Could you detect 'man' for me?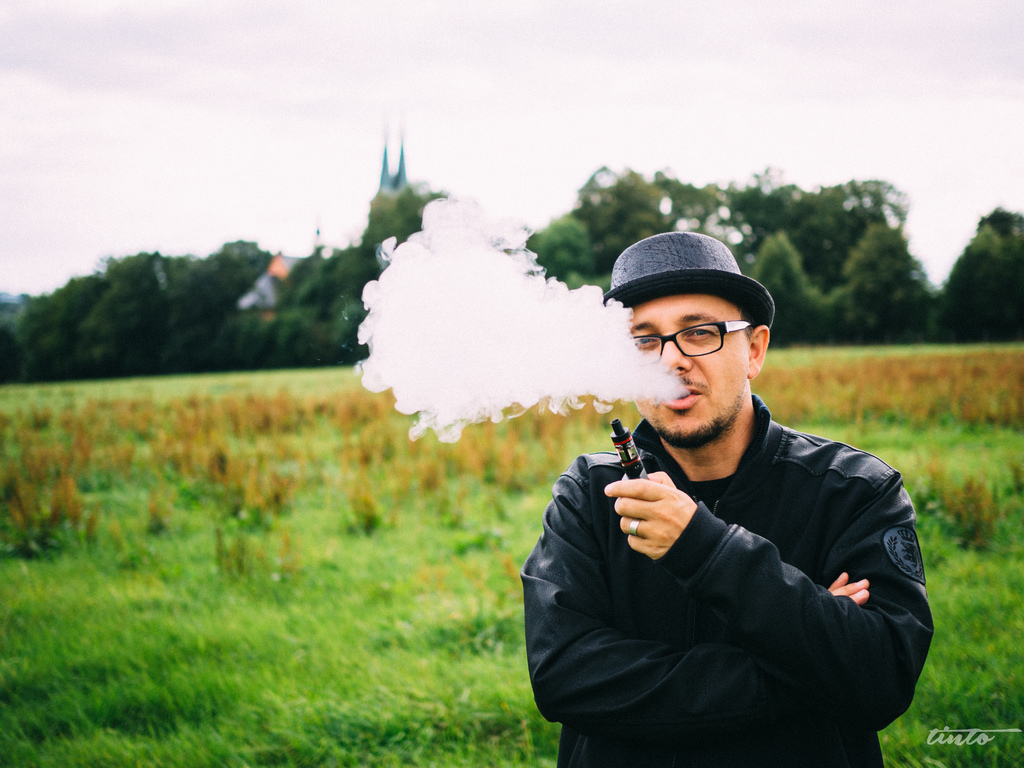
Detection result: select_region(522, 233, 939, 767).
